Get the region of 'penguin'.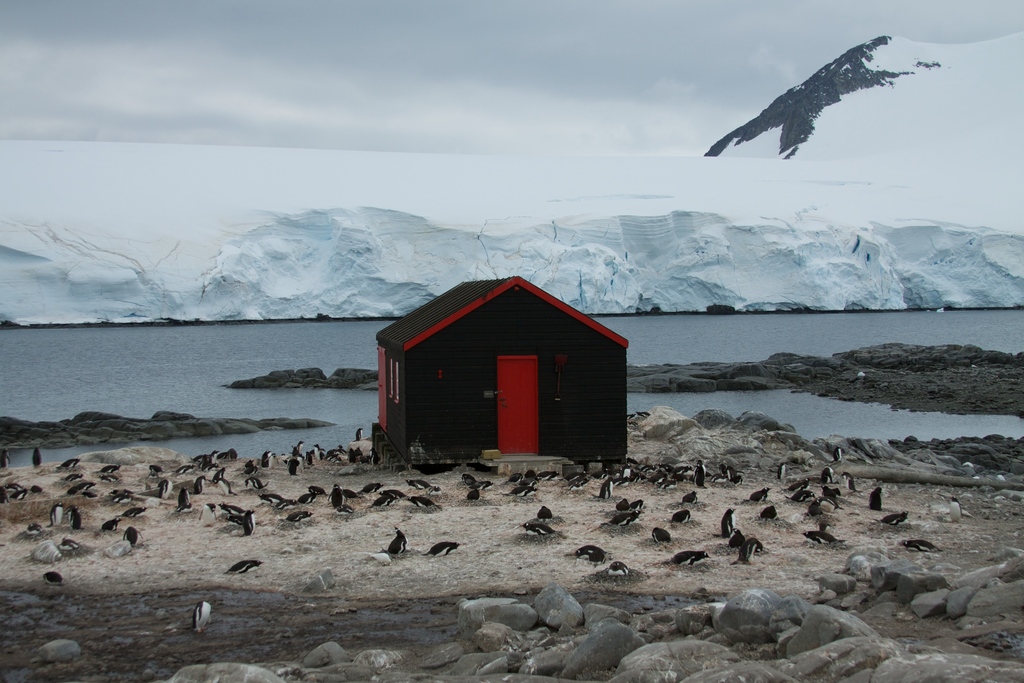
region(727, 538, 763, 567).
